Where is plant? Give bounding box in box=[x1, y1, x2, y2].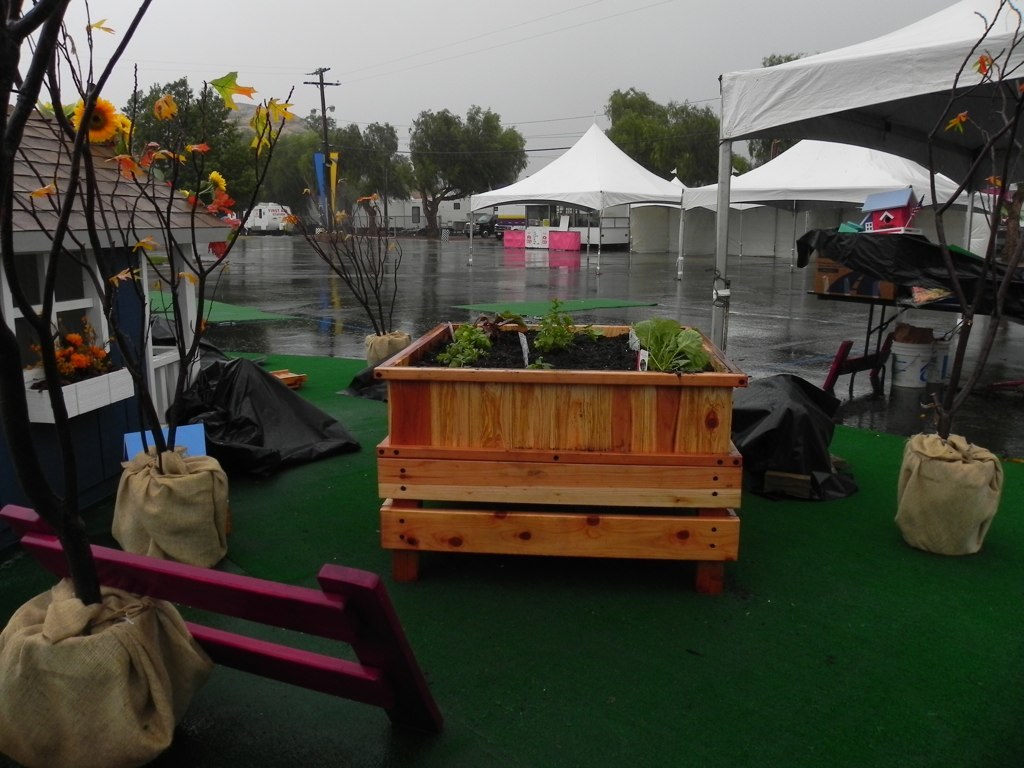
box=[443, 310, 511, 365].
